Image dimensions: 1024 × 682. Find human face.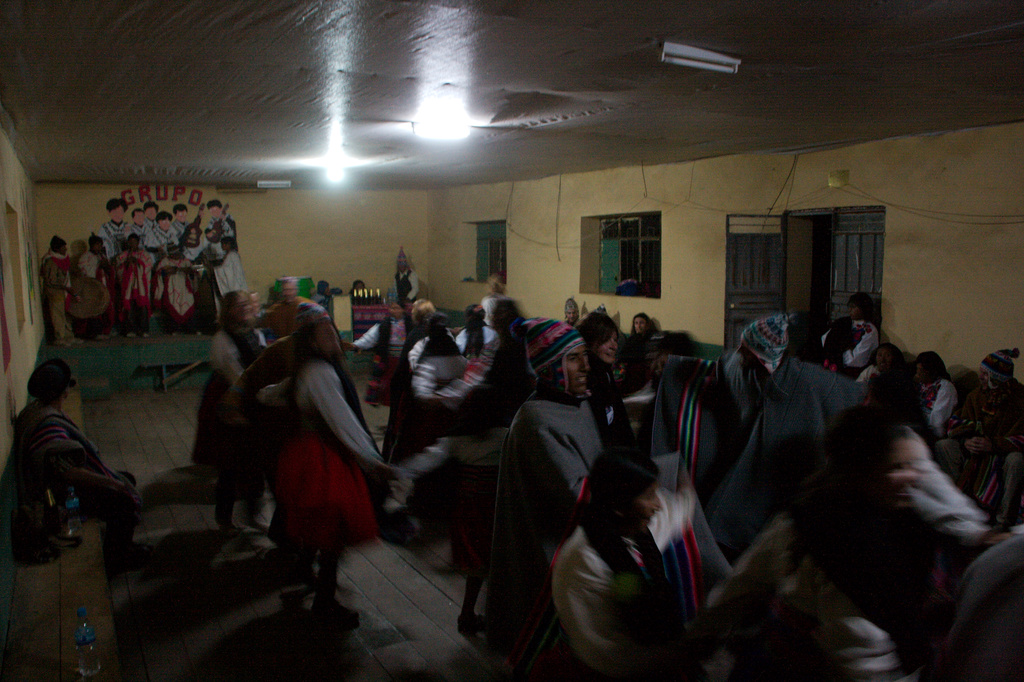
(641,481,660,521).
